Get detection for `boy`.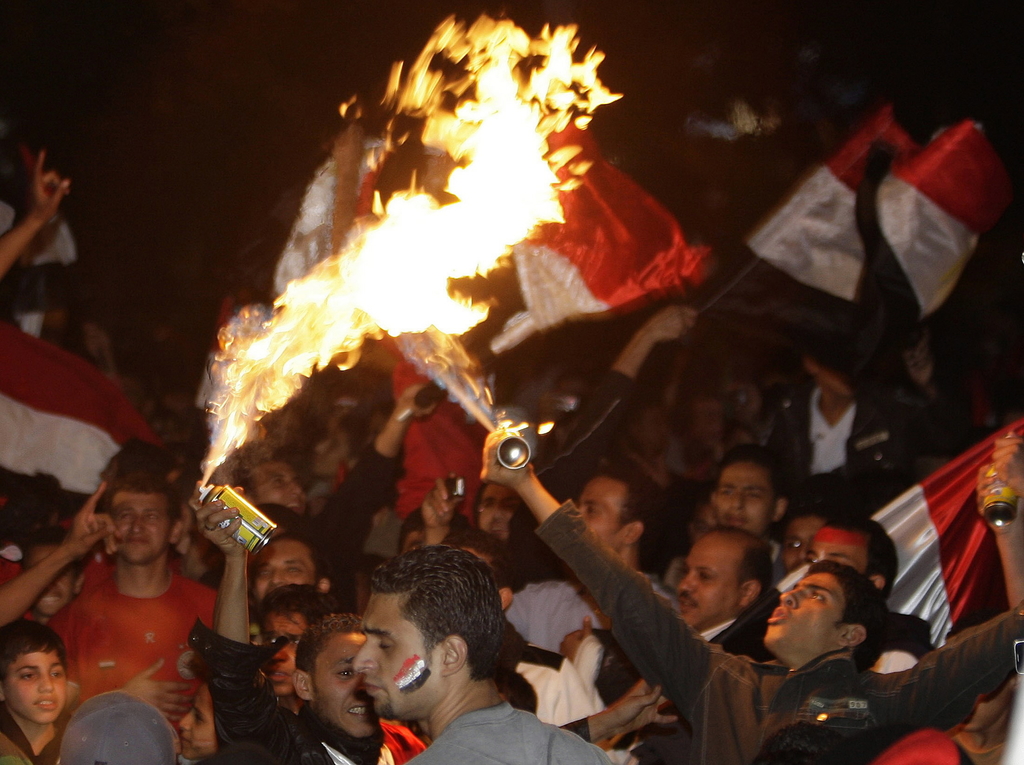
Detection: pyautogui.locateOnScreen(0, 620, 56, 764).
